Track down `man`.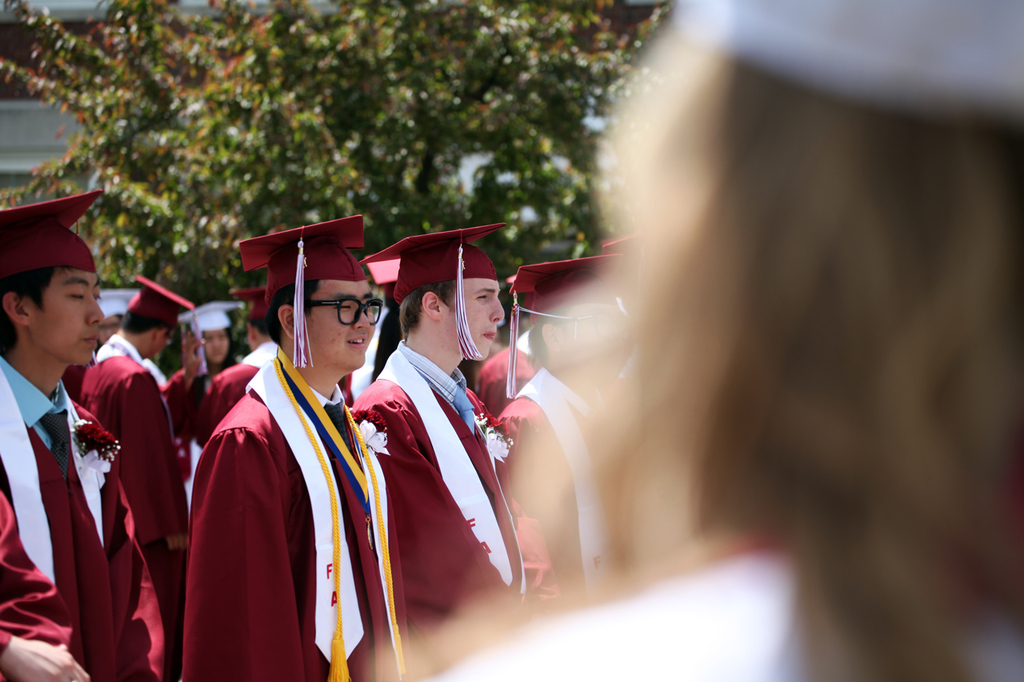
Tracked to crop(0, 182, 167, 681).
